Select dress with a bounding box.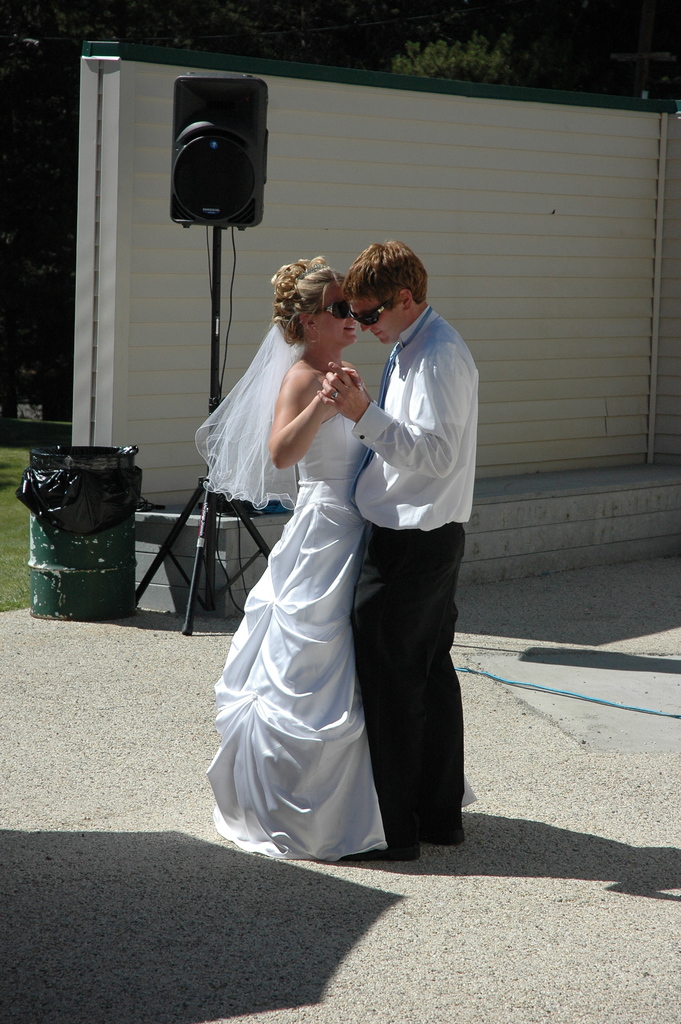
BBox(199, 412, 478, 868).
